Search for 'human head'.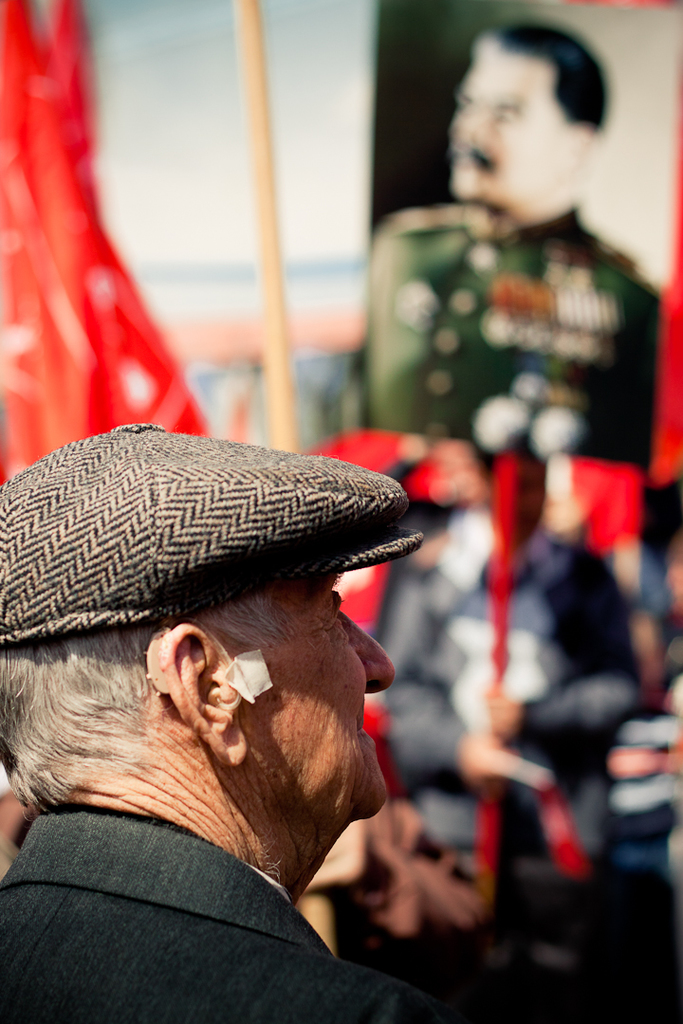
Found at box=[444, 12, 620, 225].
